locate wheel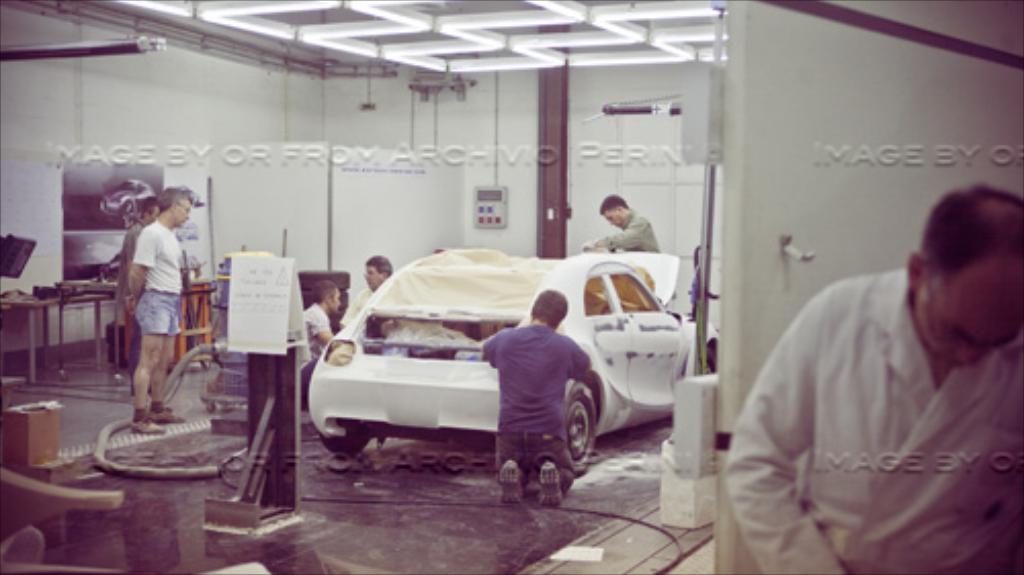
pyautogui.locateOnScreen(567, 385, 600, 477)
